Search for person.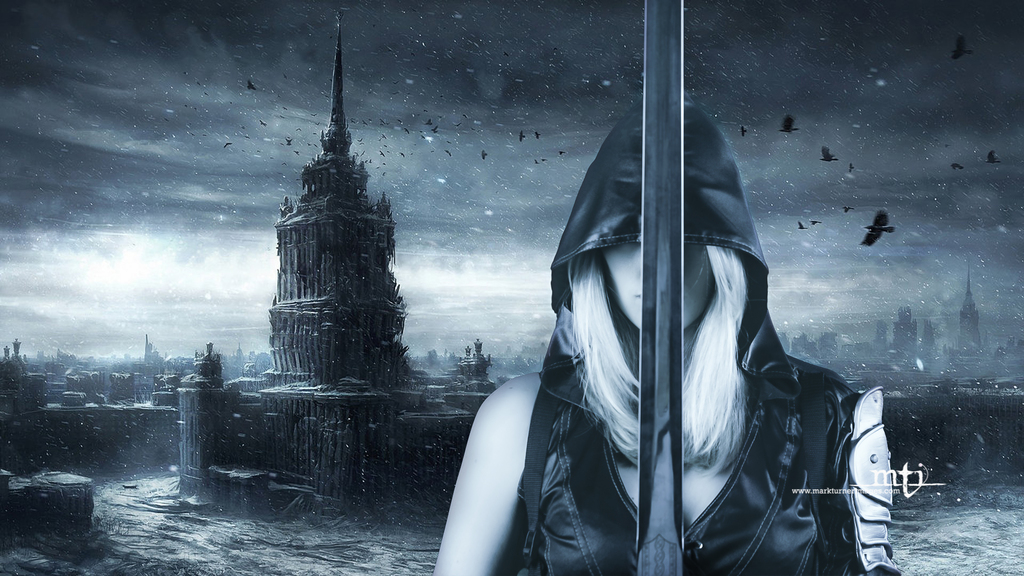
Found at {"x1": 474, "y1": 42, "x2": 877, "y2": 548}.
